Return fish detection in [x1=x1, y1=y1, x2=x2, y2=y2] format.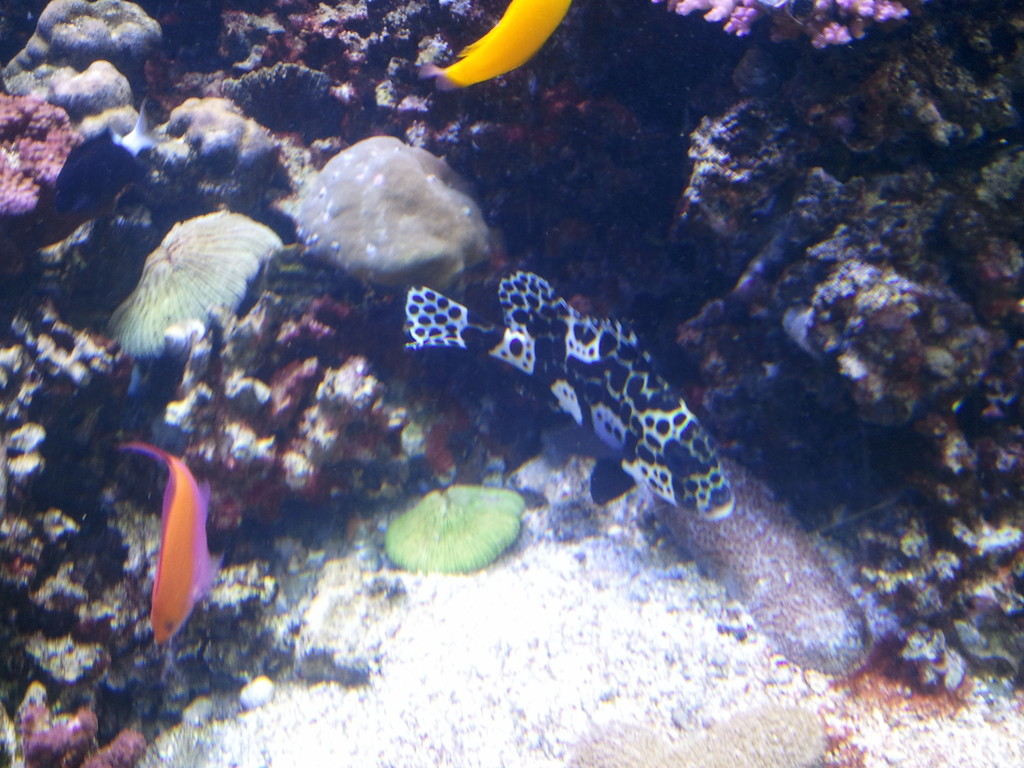
[x1=120, y1=436, x2=218, y2=663].
